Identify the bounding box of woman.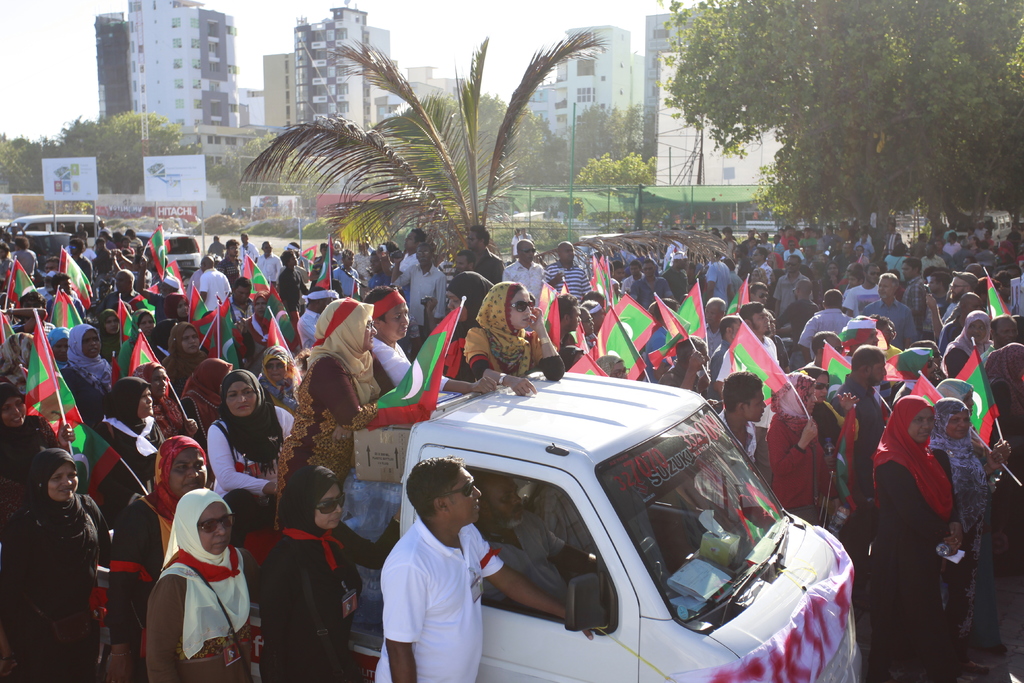
<box>237,284,282,366</box>.
